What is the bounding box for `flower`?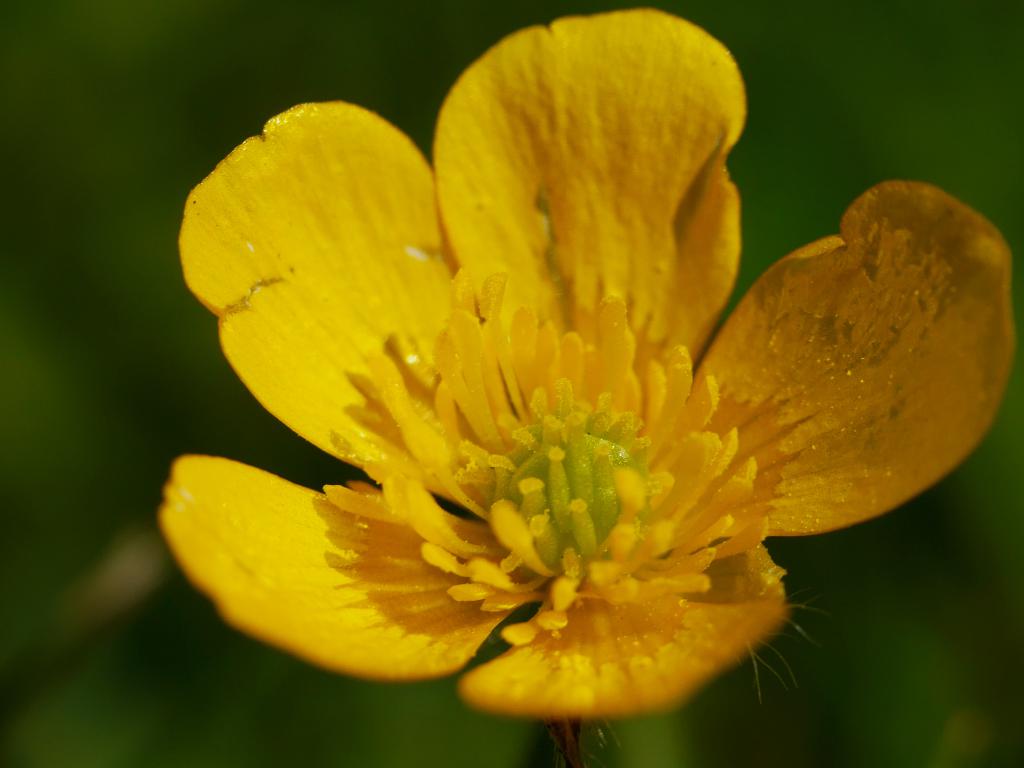
bbox=[122, 47, 1015, 746].
